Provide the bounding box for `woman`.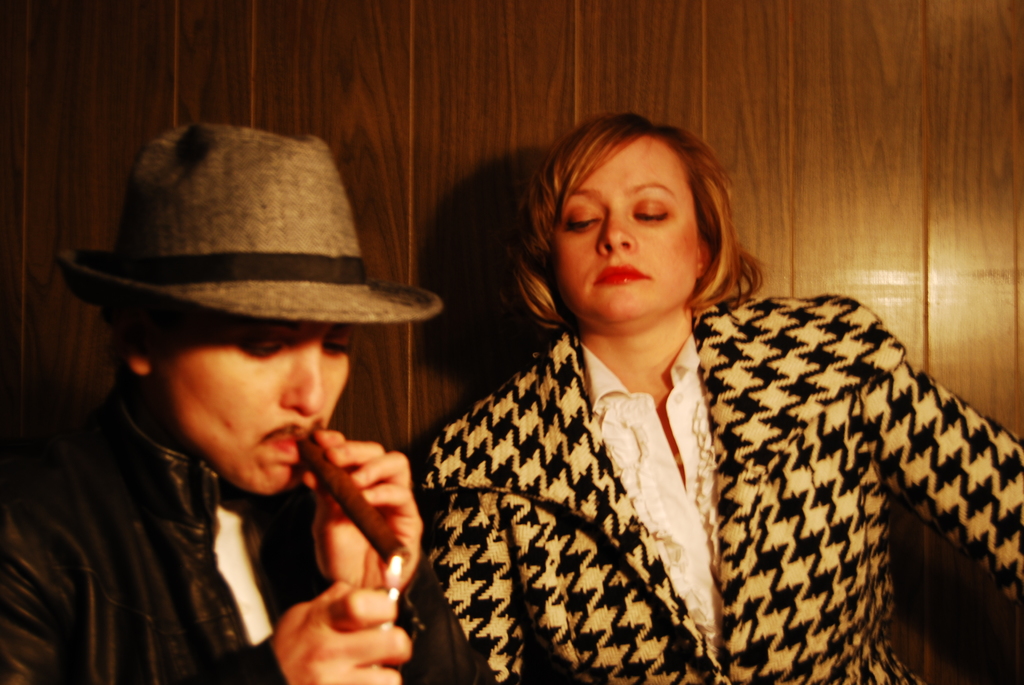
[0, 123, 415, 684].
